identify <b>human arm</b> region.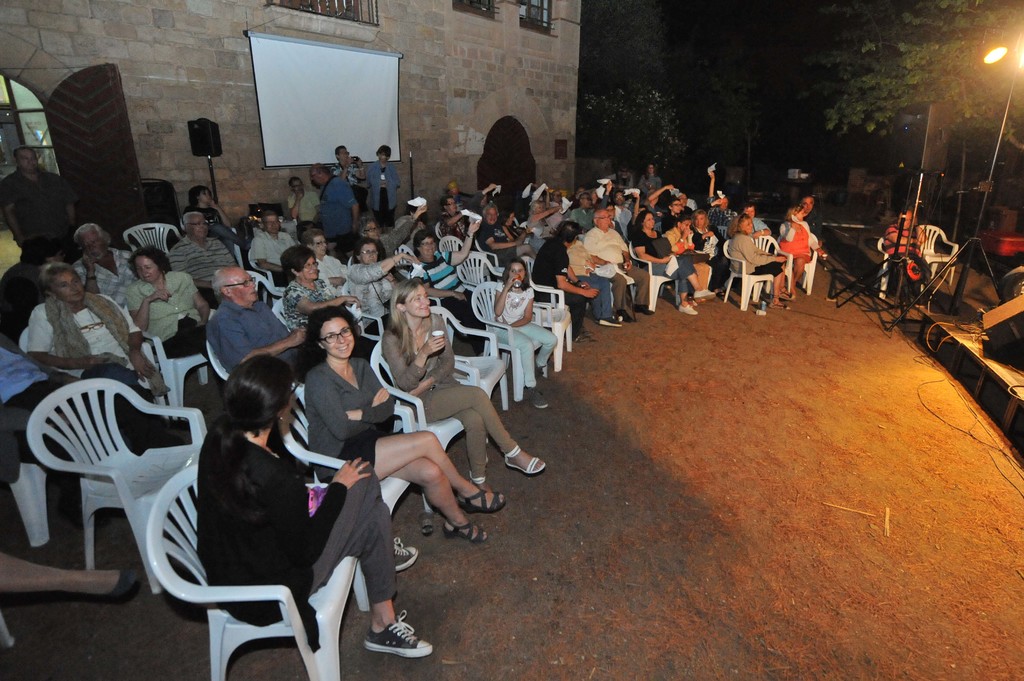
Region: l=747, t=220, r=774, b=233.
